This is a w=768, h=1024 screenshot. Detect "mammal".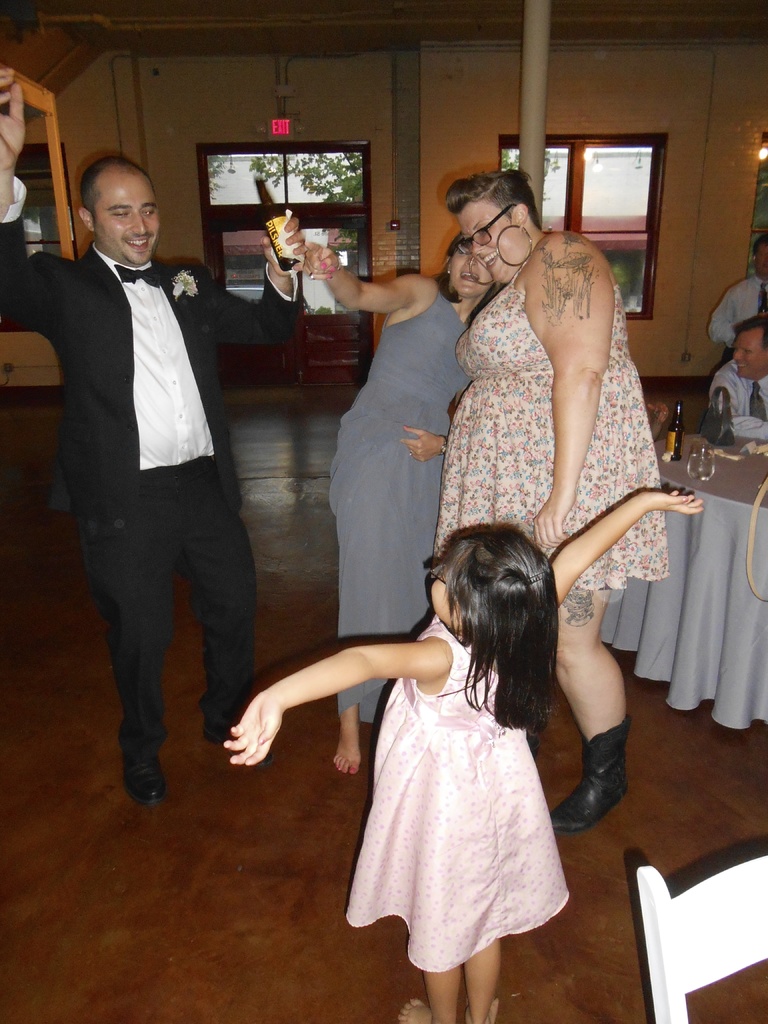
706:234:767:353.
